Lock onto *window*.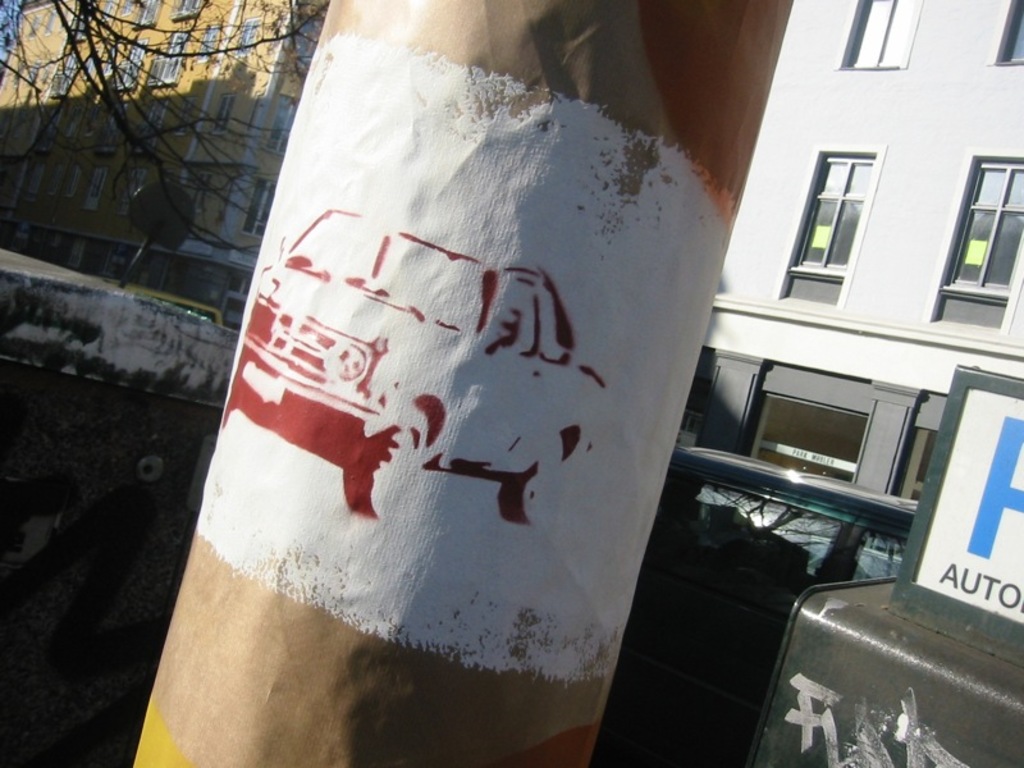
Locked: 49, 49, 74, 95.
